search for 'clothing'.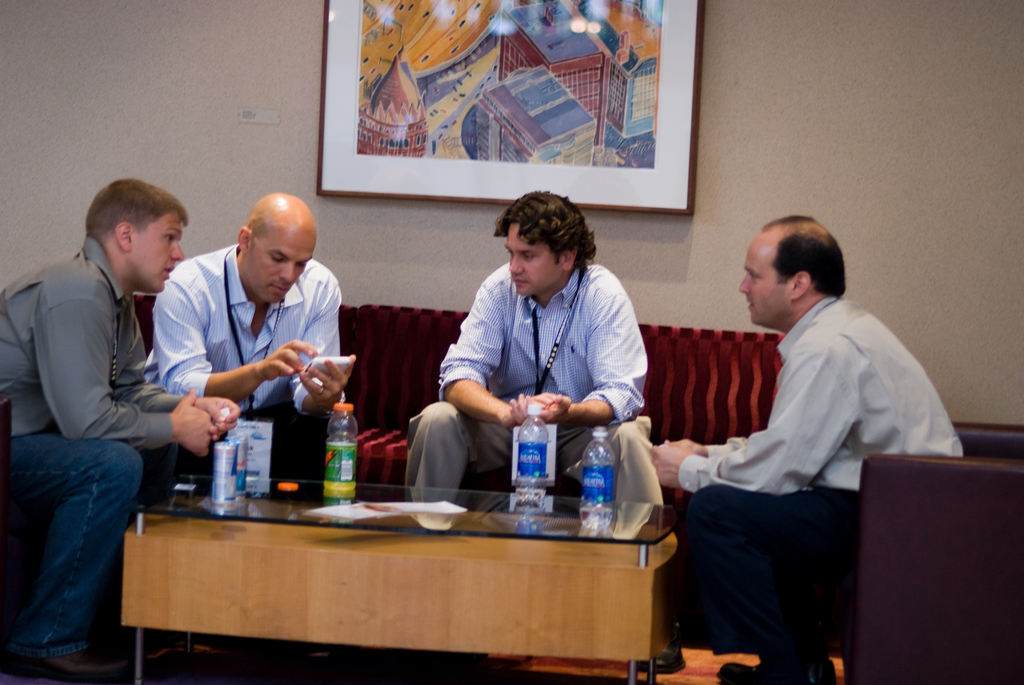
Found at [0,239,191,659].
